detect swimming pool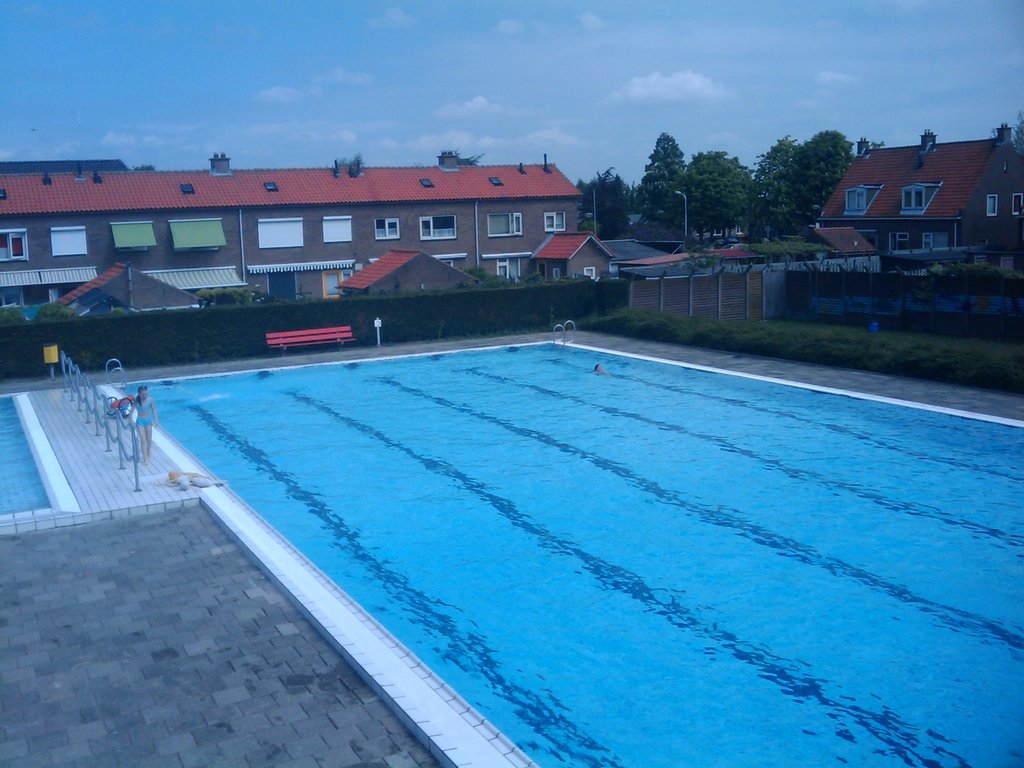
left=101, top=326, right=1023, bottom=767
